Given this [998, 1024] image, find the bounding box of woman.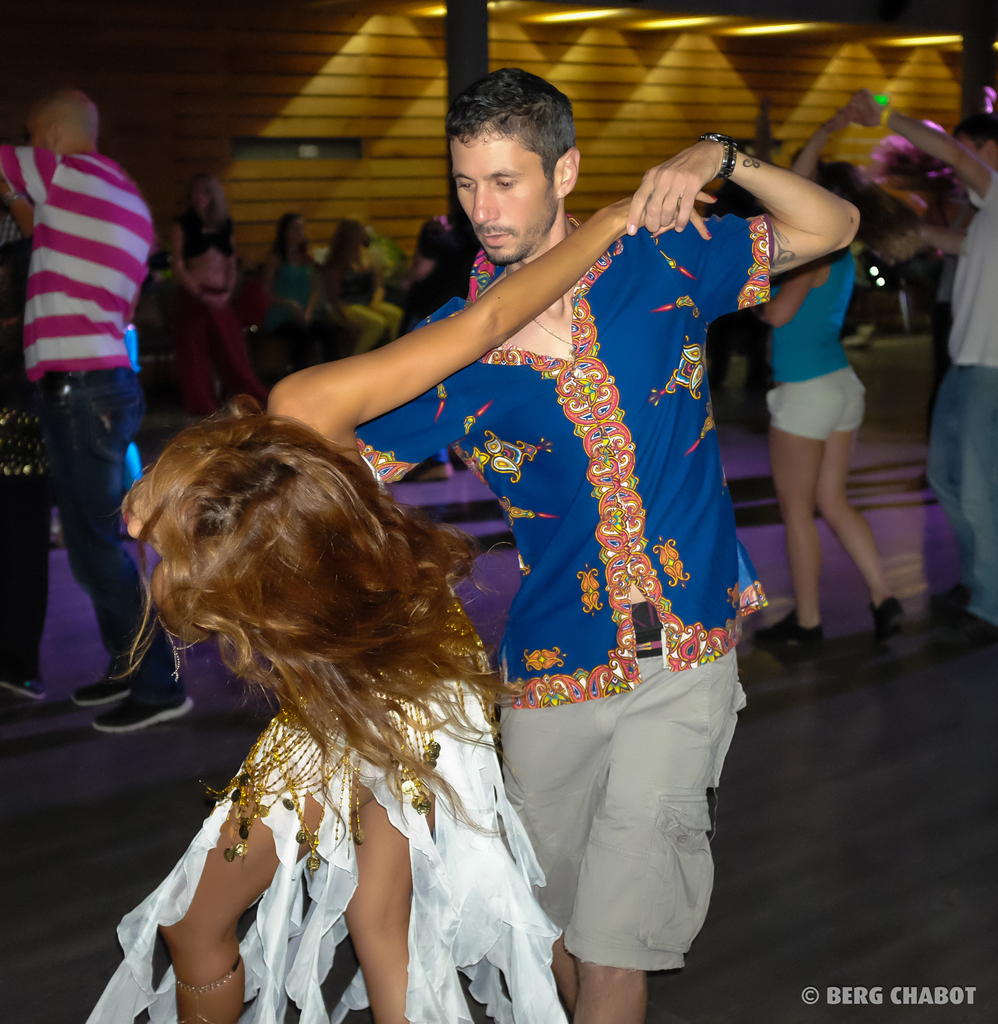
(248,203,351,380).
